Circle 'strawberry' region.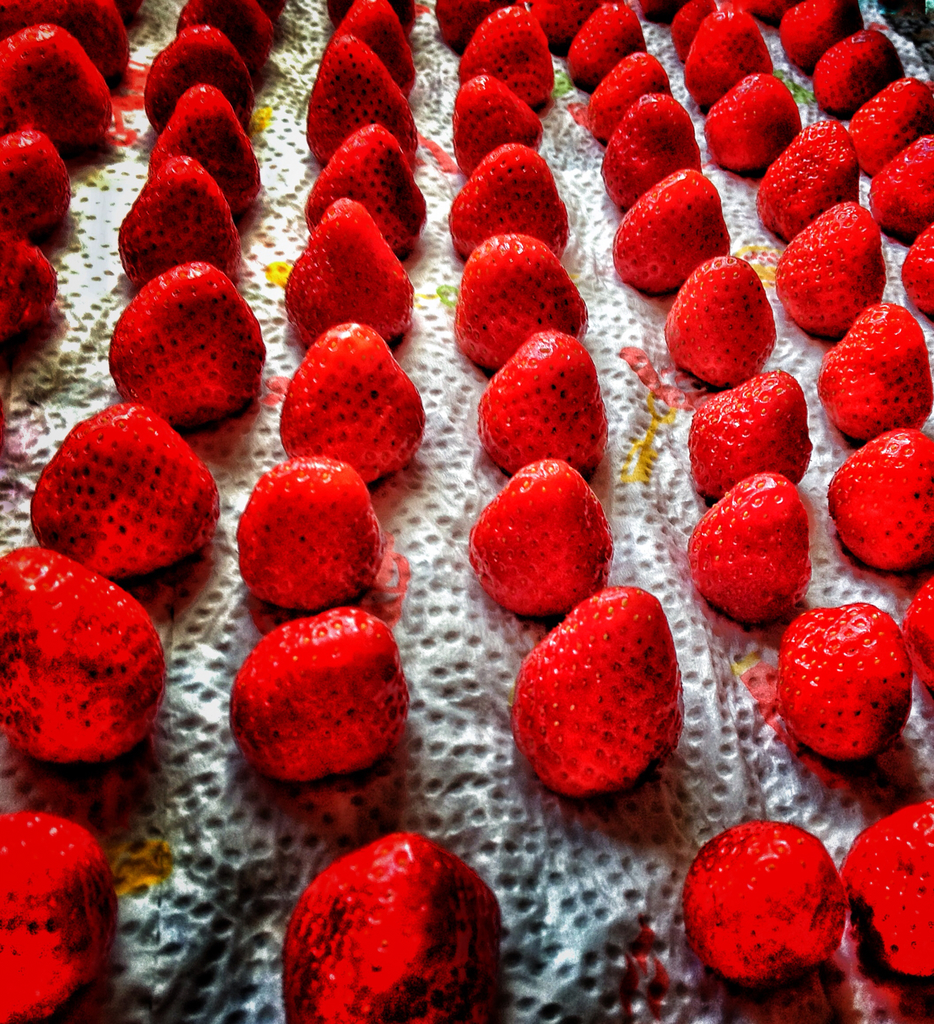
Region: <box>689,367,818,502</box>.
